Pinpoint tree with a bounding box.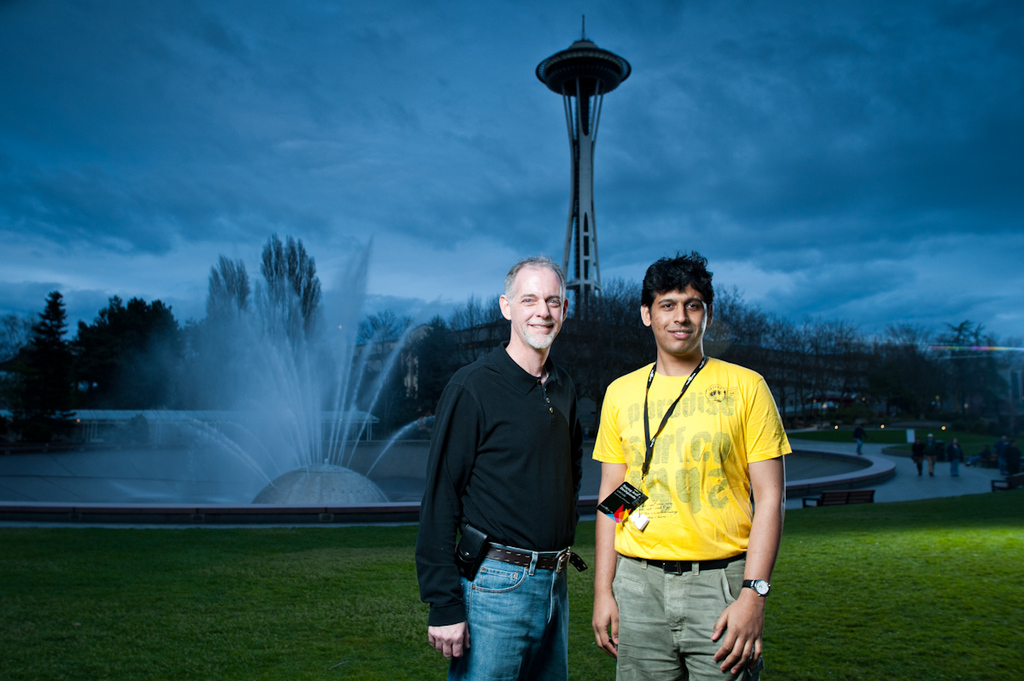
crop(189, 252, 247, 340).
